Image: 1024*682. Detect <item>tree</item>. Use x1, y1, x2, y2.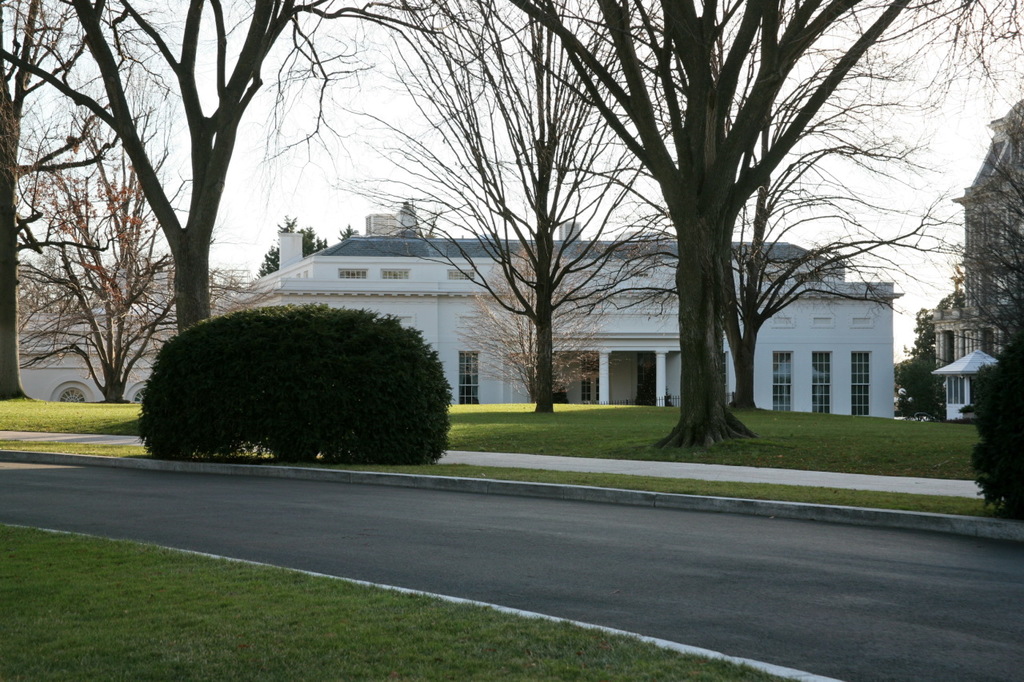
336, 0, 688, 410.
